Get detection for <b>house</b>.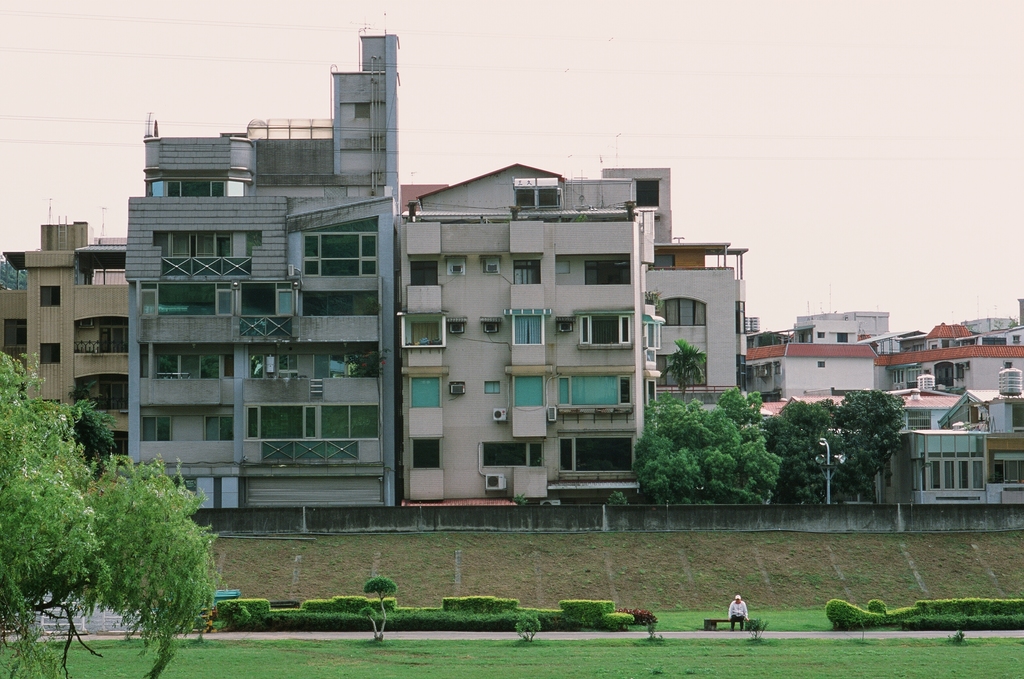
Detection: bbox=[127, 23, 392, 512].
